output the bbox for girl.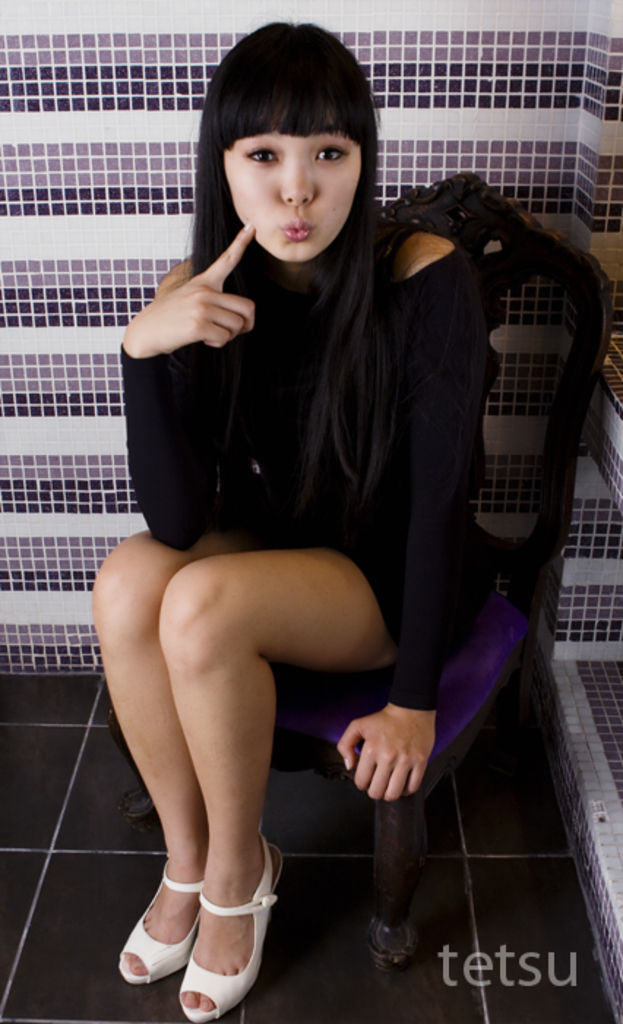
[left=89, top=25, right=484, bottom=1020].
